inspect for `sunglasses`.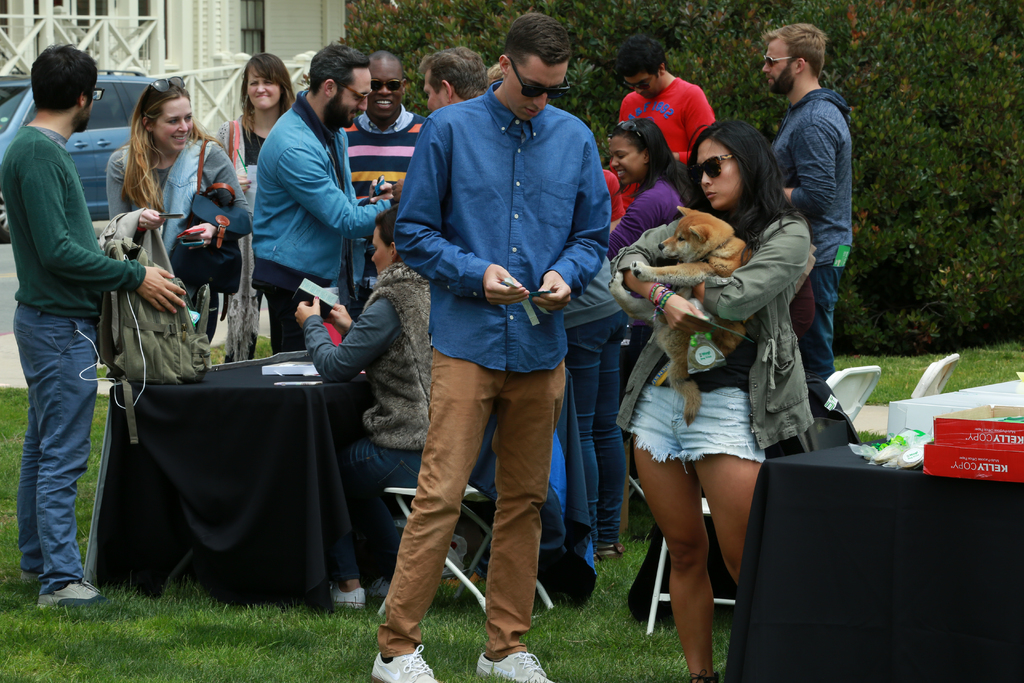
Inspection: l=507, t=58, r=572, b=103.
